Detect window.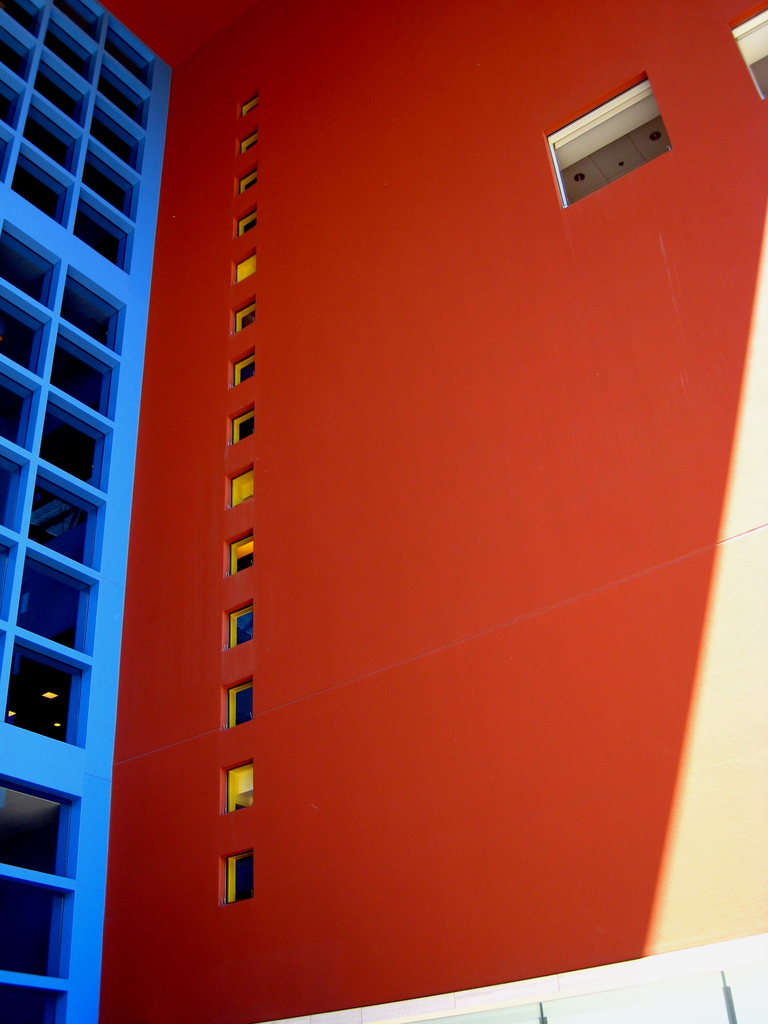
Detected at (230,600,251,652).
